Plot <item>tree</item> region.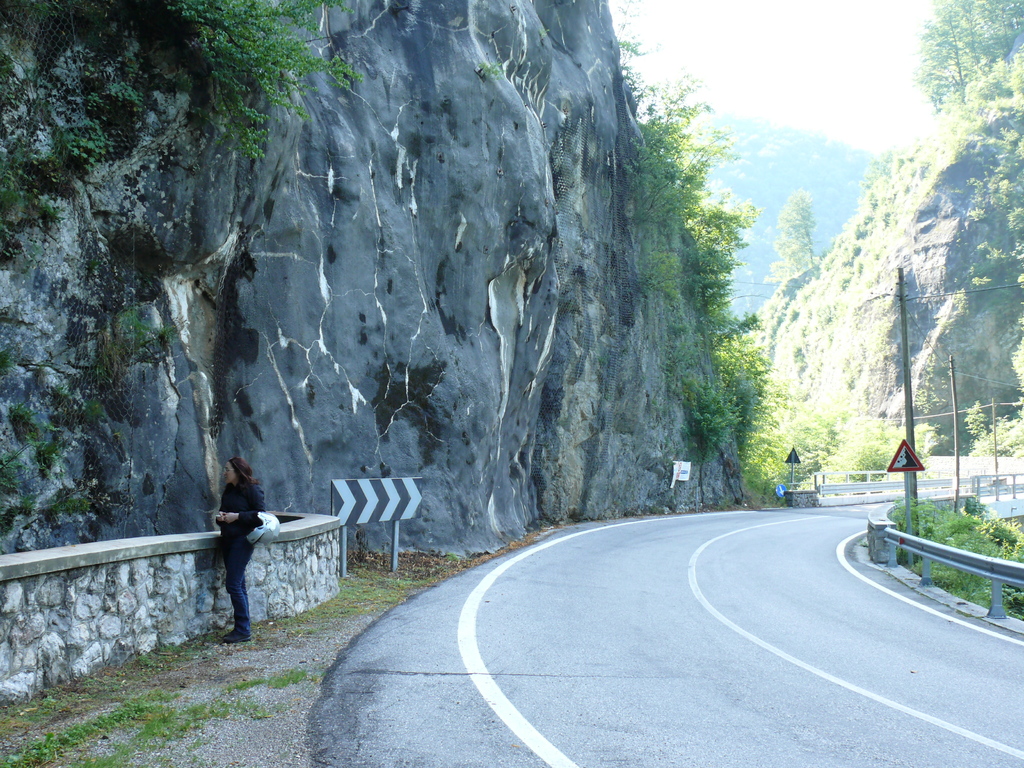
Plotted at l=769, t=179, r=854, b=323.
